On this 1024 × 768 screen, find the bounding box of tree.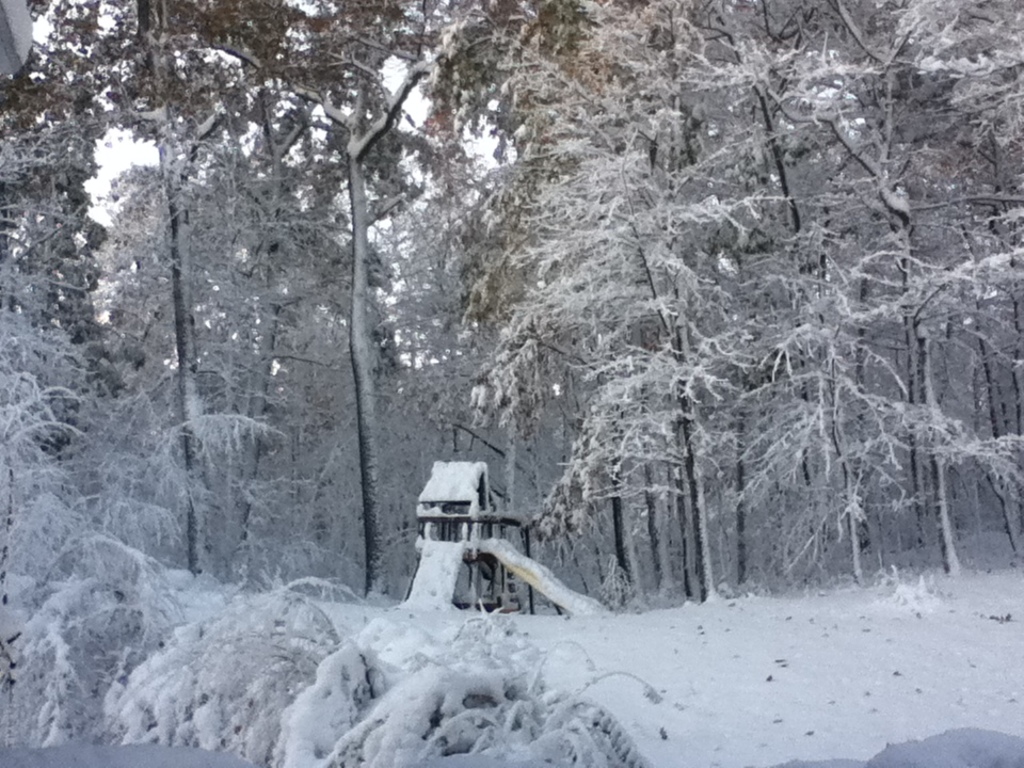
Bounding box: {"left": 273, "top": 0, "right": 465, "bottom": 610}.
